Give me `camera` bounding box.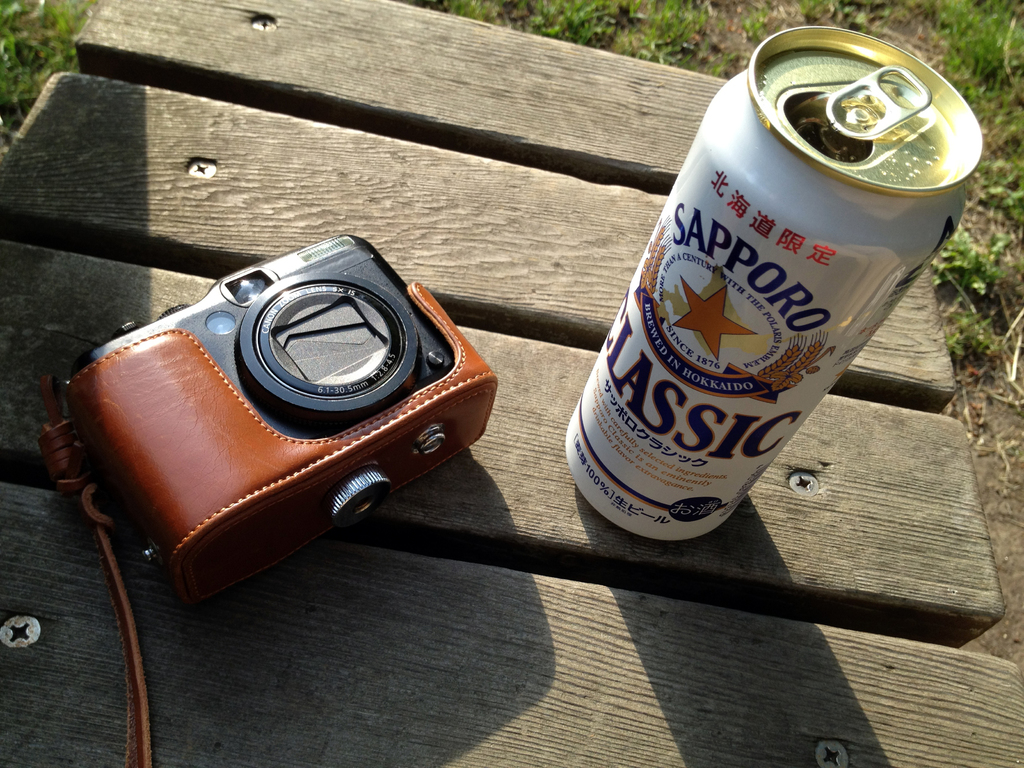
[68, 227, 499, 586].
